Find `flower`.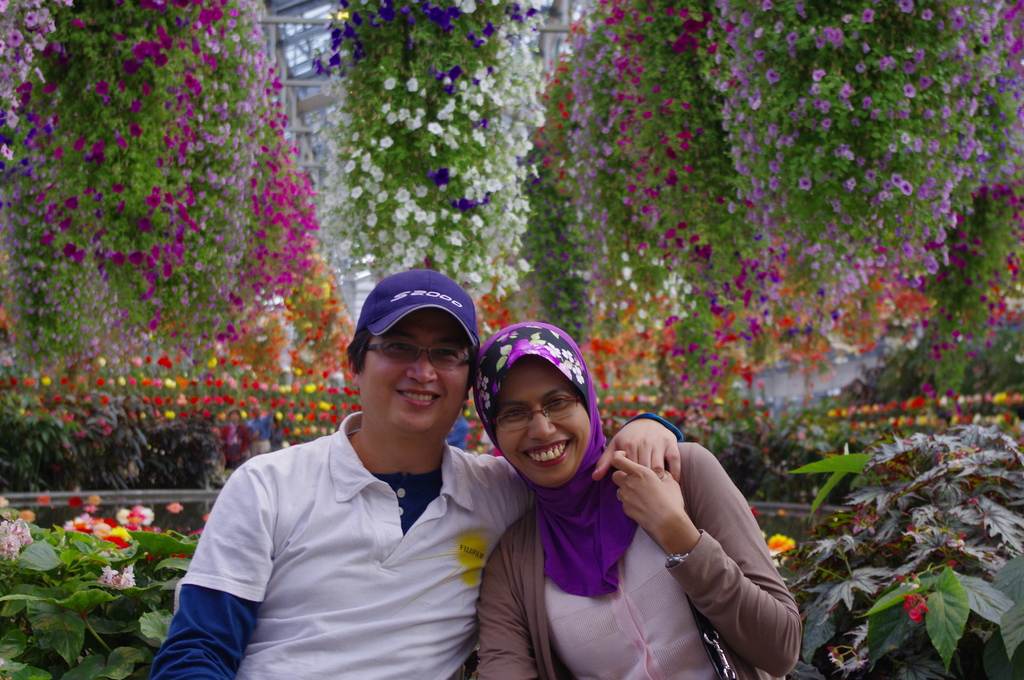
161, 497, 184, 510.
